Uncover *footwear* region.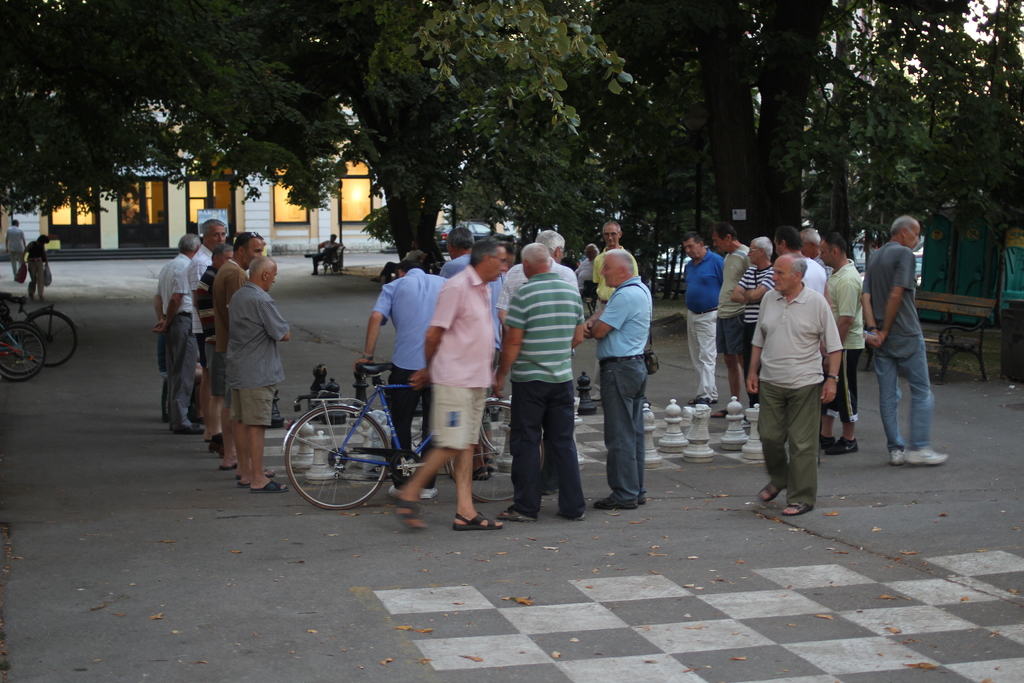
Uncovered: box=[499, 507, 532, 522].
